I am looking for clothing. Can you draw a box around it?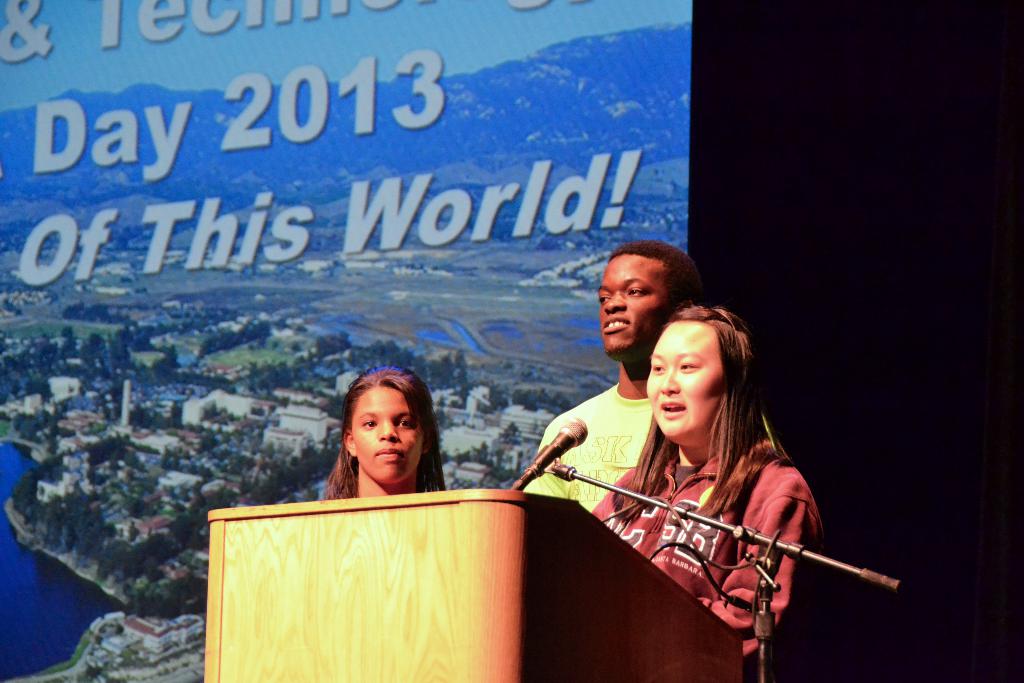
Sure, the bounding box is (589, 420, 789, 669).
